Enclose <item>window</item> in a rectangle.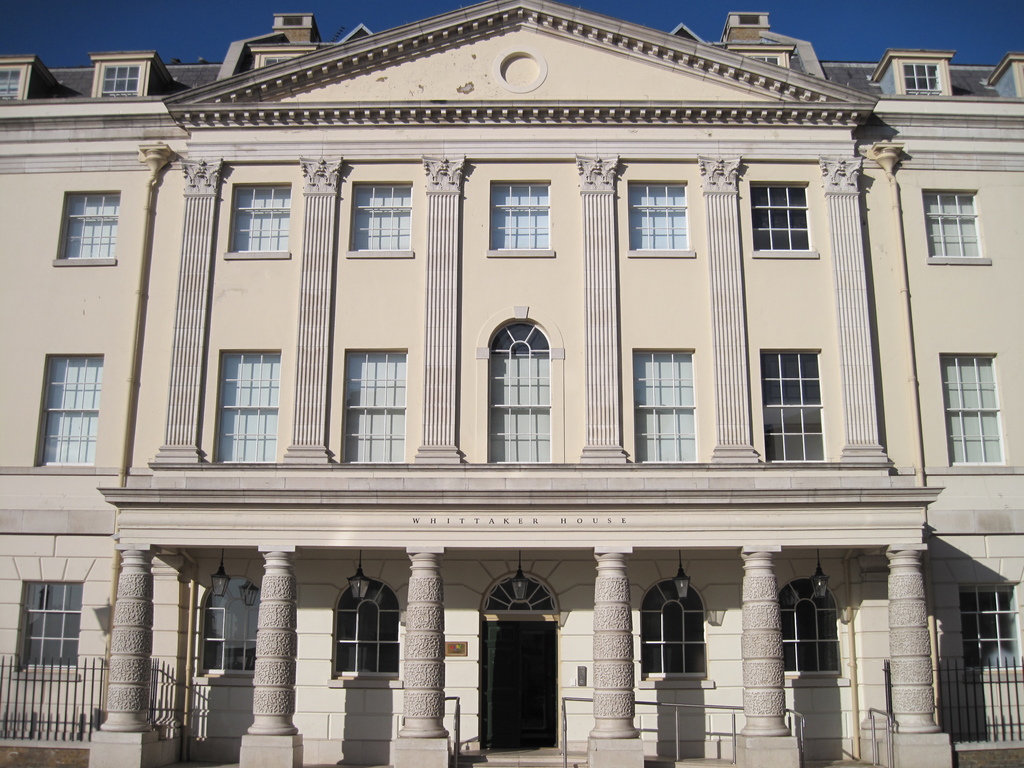
<box>61,189,119,262</box>.
